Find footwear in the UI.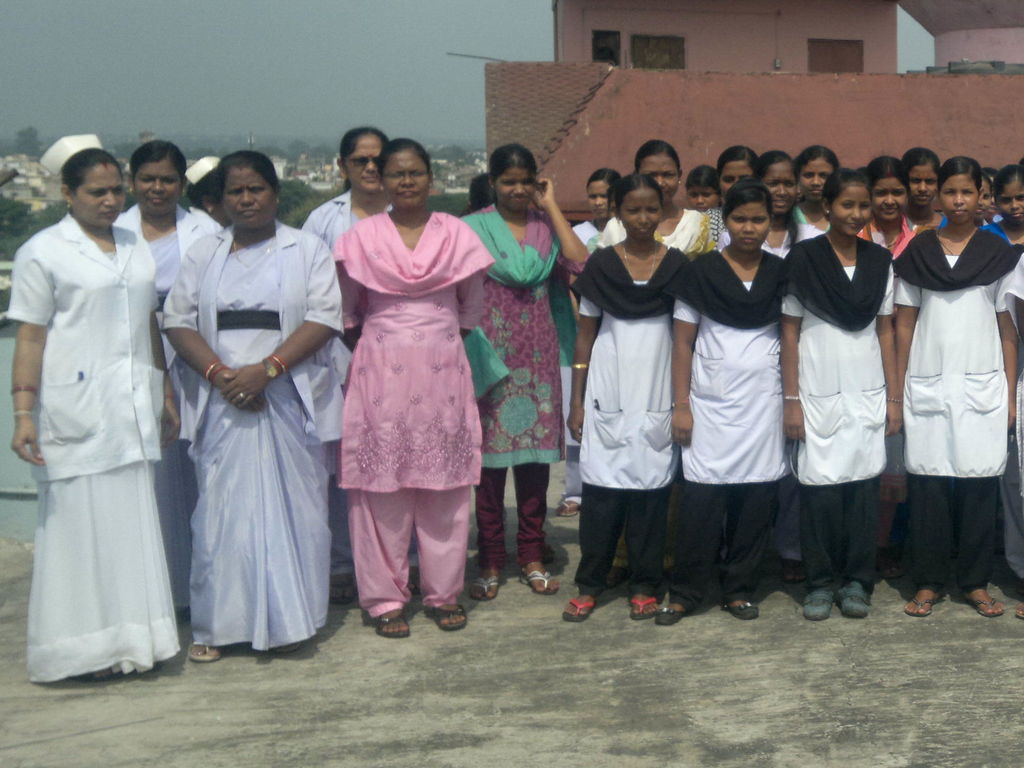
UI element at 632 593 663 617.
